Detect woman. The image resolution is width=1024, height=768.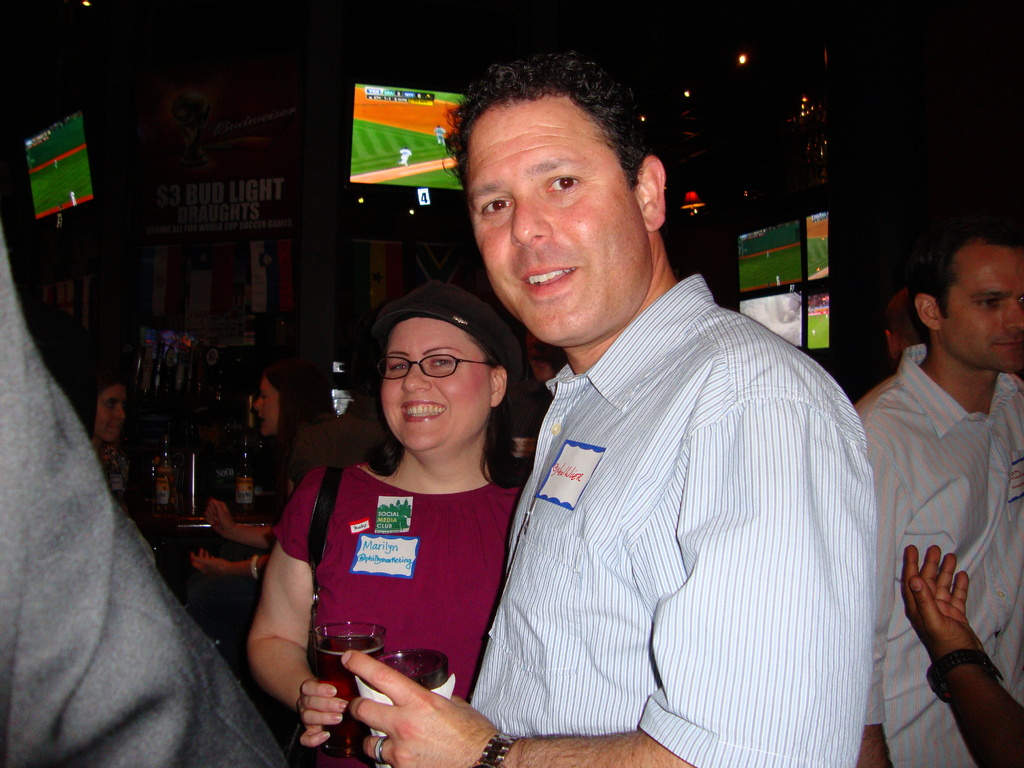
x1=189 y1=358 x2=342 y2=575.
